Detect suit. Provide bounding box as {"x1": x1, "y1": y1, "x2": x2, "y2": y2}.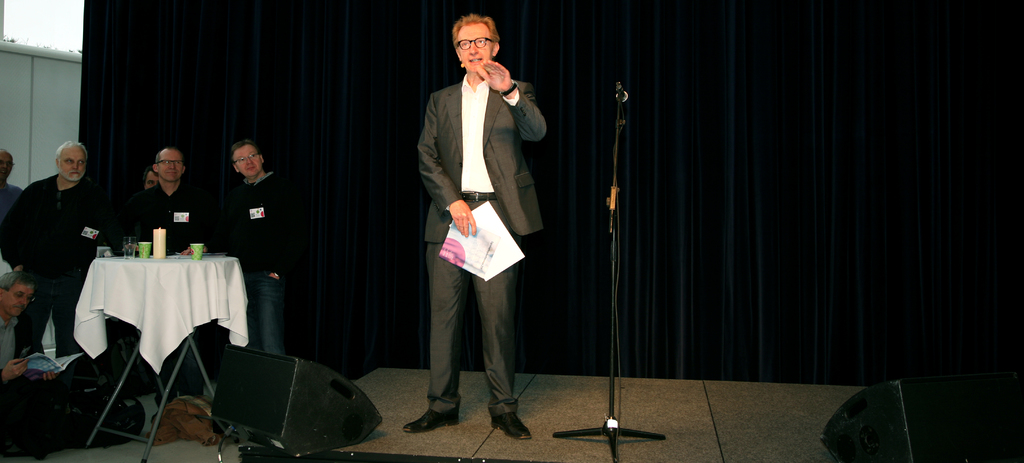
{"x1": 403, "y1": 89, "x2": 522, "y2": 411}.
